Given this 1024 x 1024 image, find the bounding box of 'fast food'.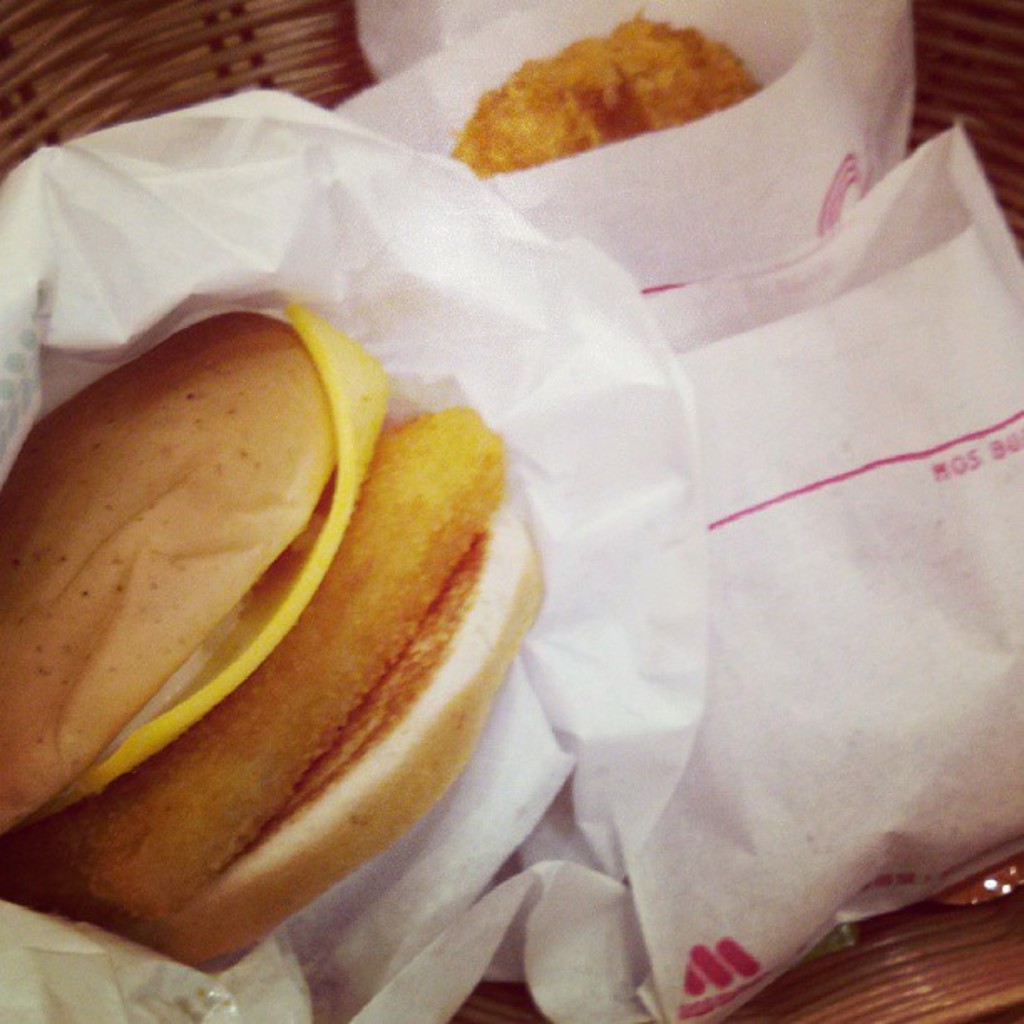
455, 22, 758, 169.
